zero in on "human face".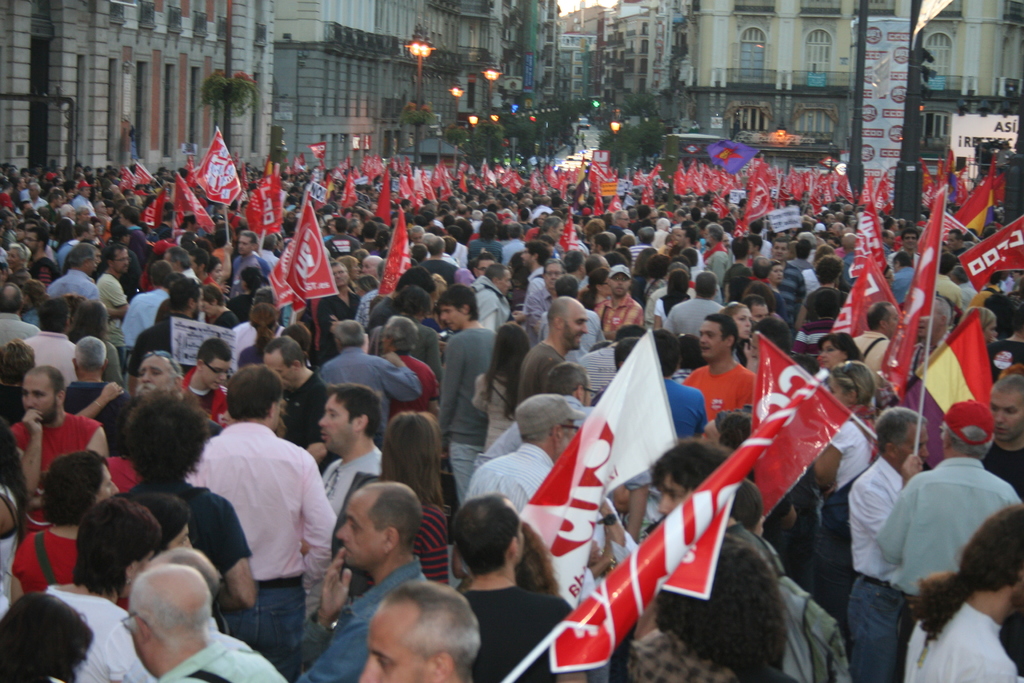
Zeroed in: l=119, t=249, r=129, b=276.
